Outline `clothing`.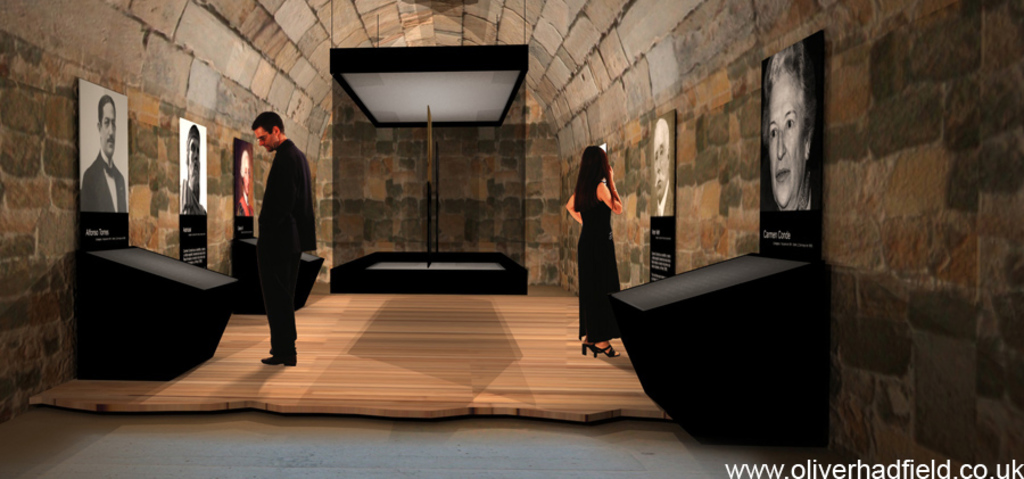
Outline: [x1=565, y1=151, x2=629, y2=331].
